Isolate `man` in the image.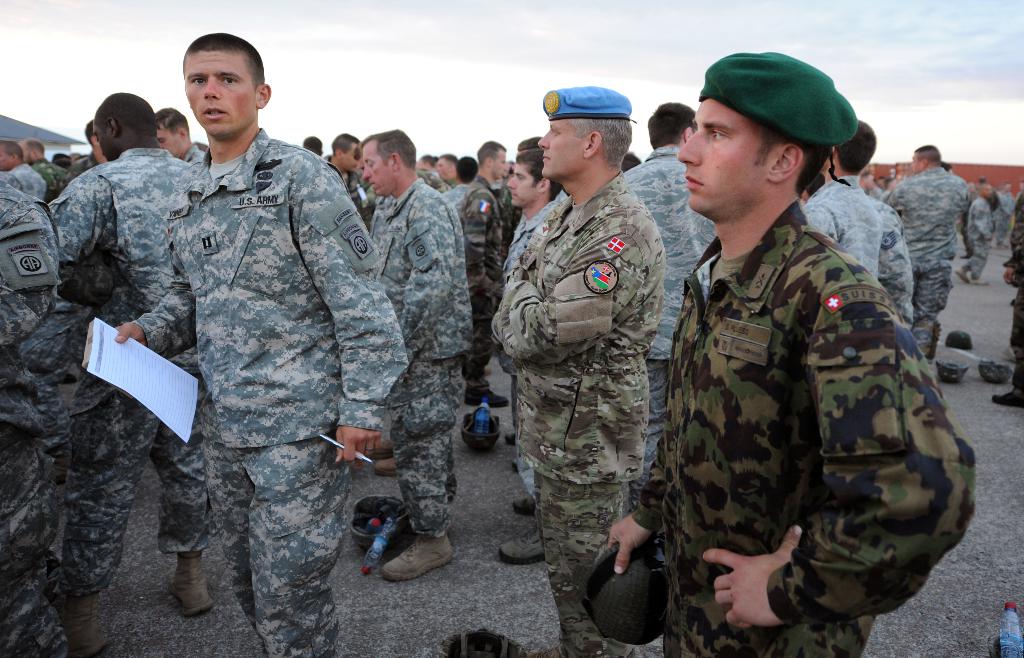
Isolated region: l=606, t=52, r=975, b=657.
